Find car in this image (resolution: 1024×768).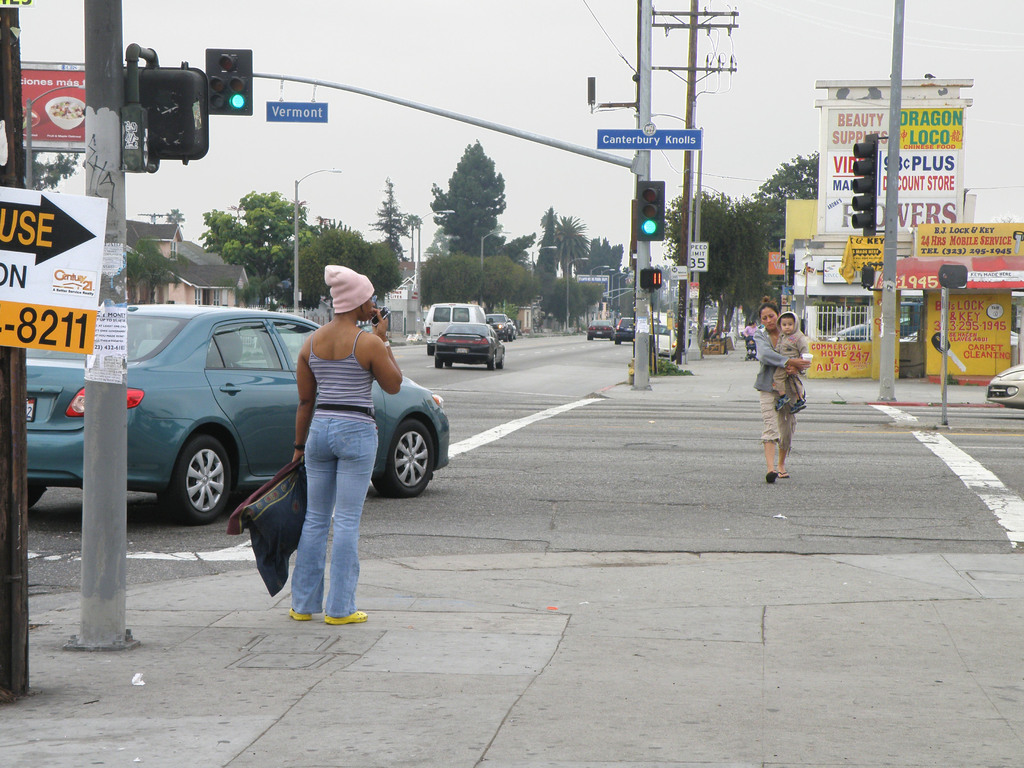
x1=422, y1=300, x2=500, y2=355.
